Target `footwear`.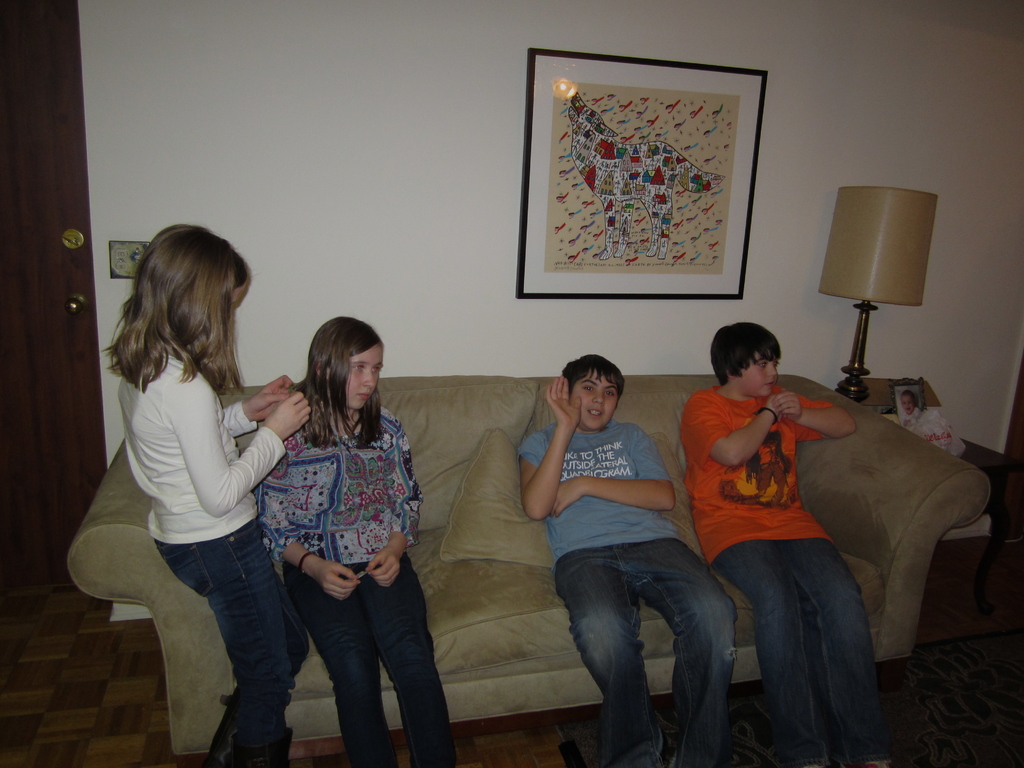
Target region: (232,726,292,767).
